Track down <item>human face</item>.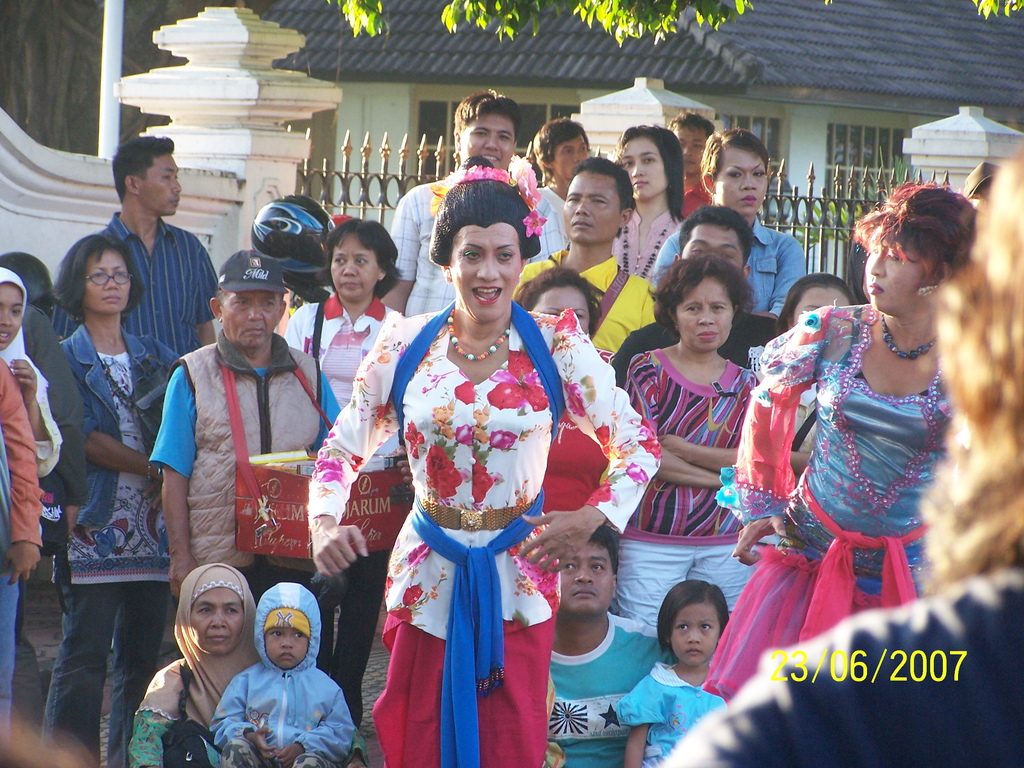
Tracked to box=[329, 241, 374, 298].
